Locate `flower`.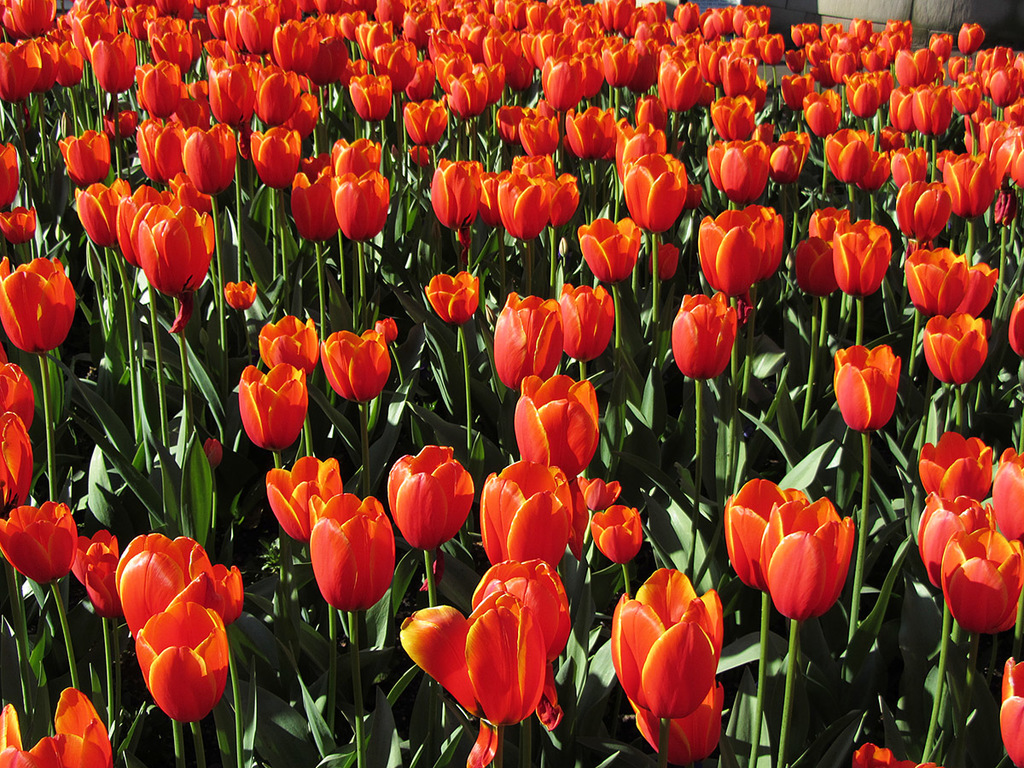
Bounding box: pyautogui.locateOnScreen(119, 532, 243, 627).
